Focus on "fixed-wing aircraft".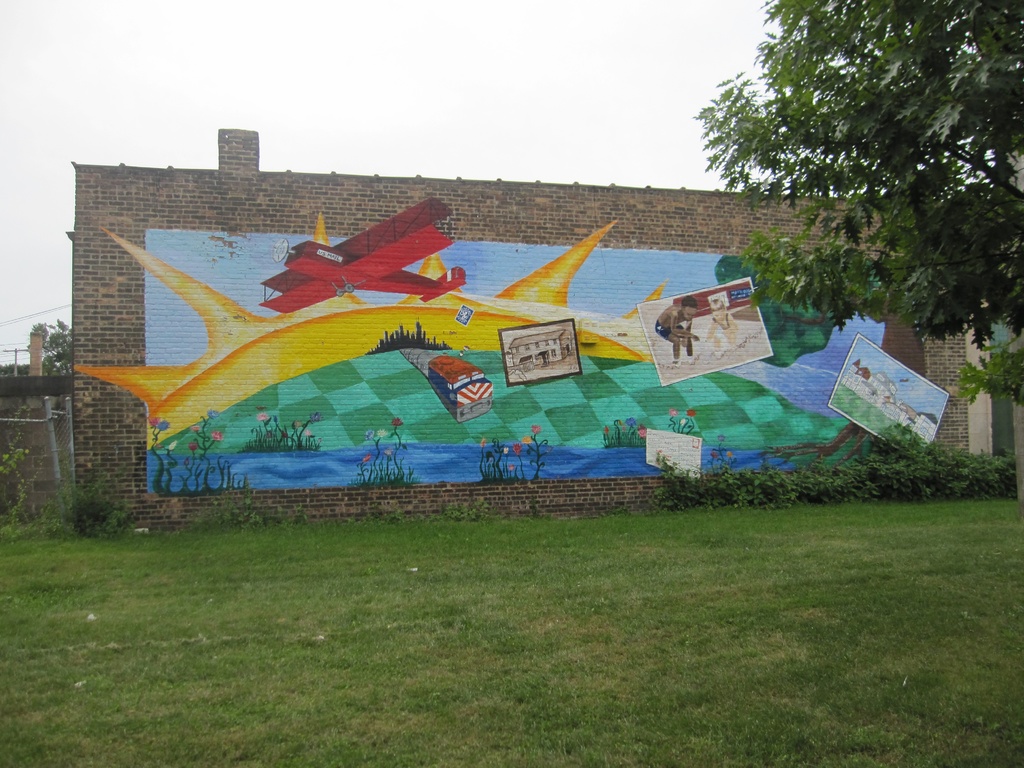
Focused at <bbox>259, 196, 469, 309</bbox>.
